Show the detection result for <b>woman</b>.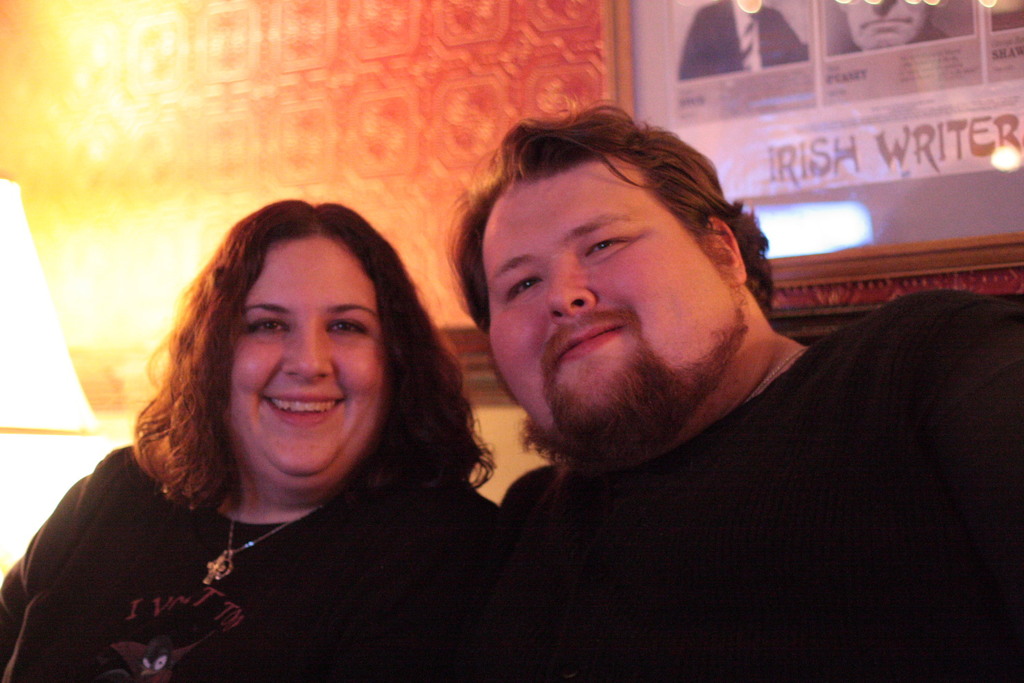
x1=35, y1=173, x2=550, y2=660.
